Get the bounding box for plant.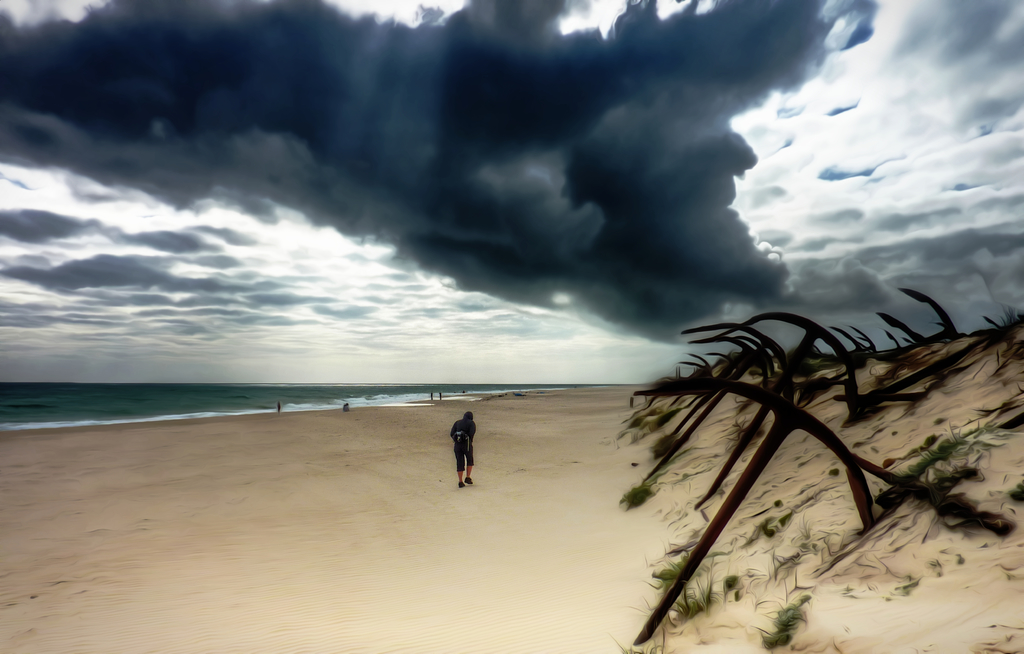
{"left": 666, "top": 576, "right": 720, "bottom": 619}.
